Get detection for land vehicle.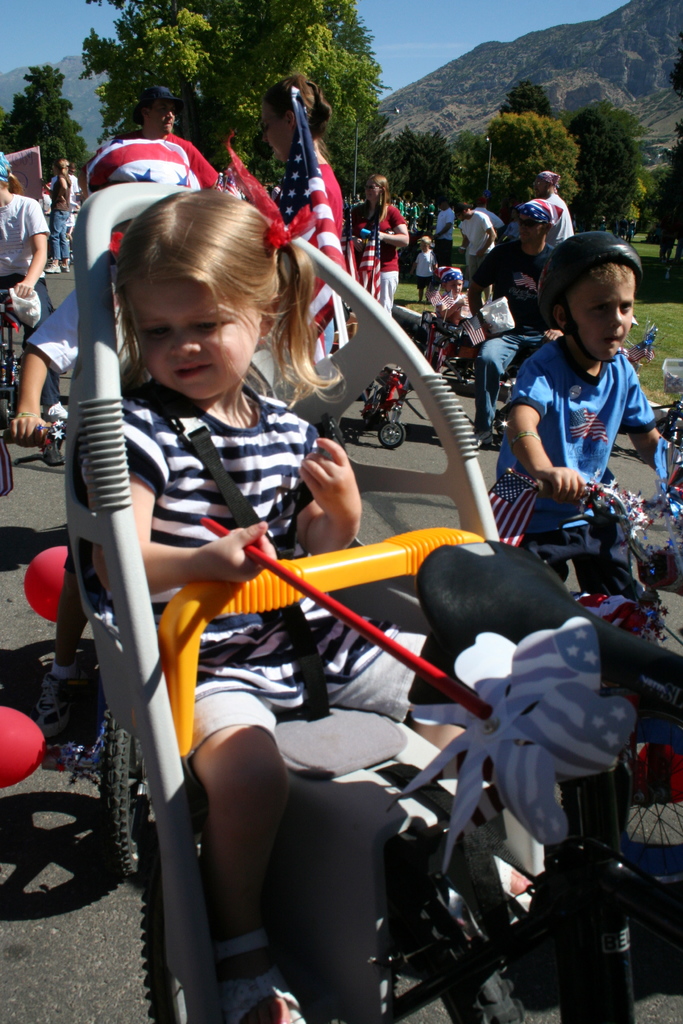
Detection: detection(532, 476, 682, 648).
